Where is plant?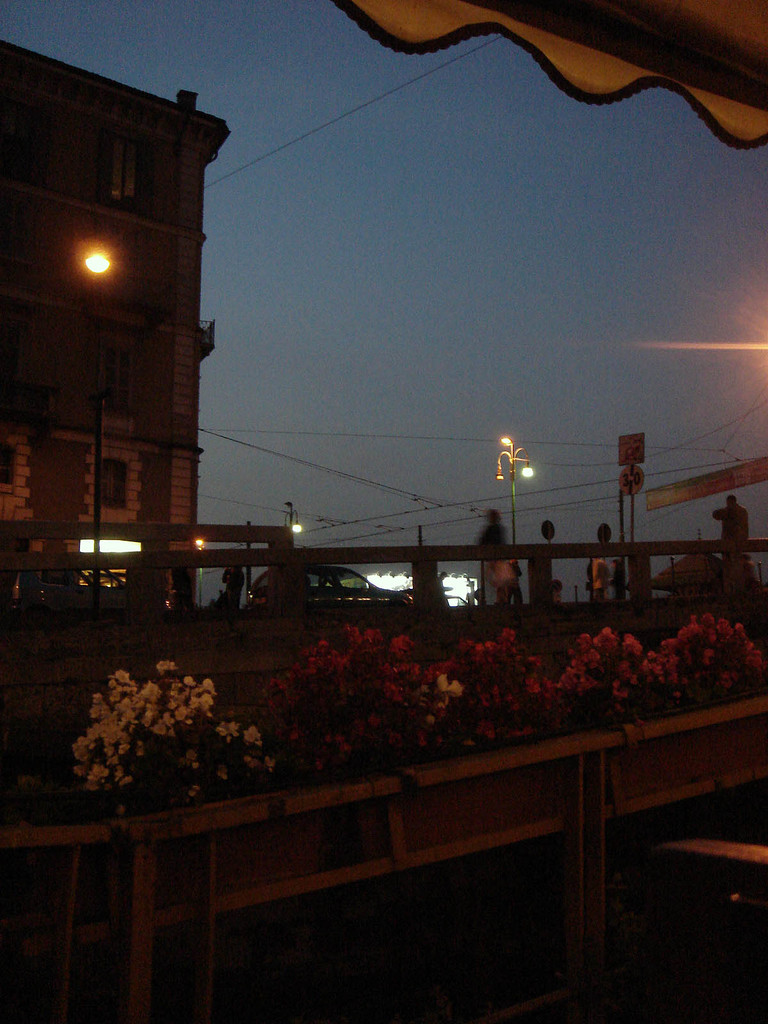
bbox=[272, 626, 451, 767].
